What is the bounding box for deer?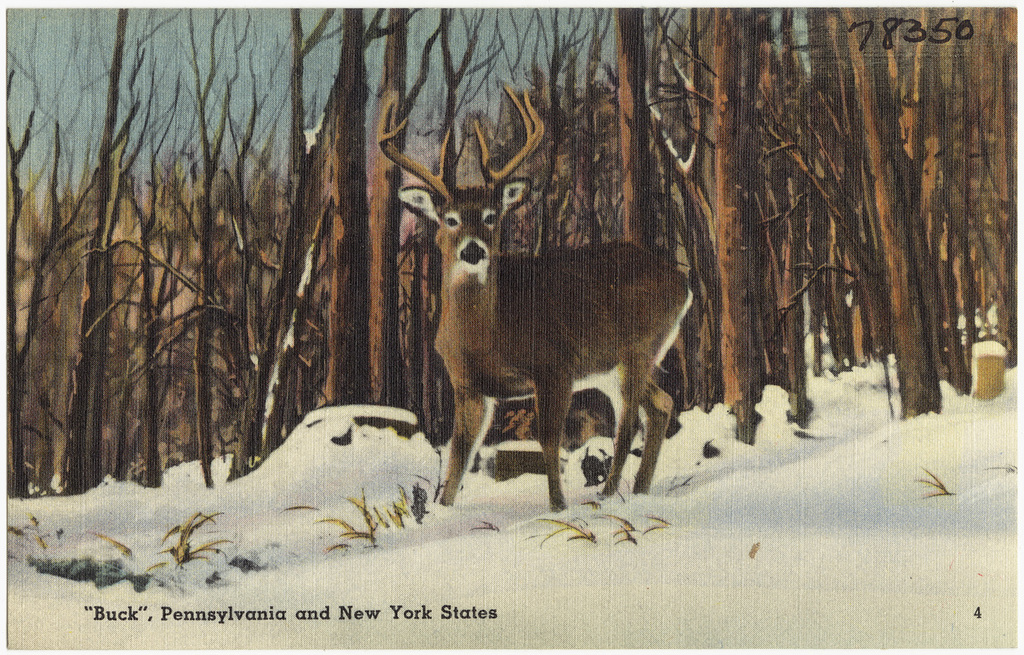
[left=382, top=83, right=696, bottom=503].
